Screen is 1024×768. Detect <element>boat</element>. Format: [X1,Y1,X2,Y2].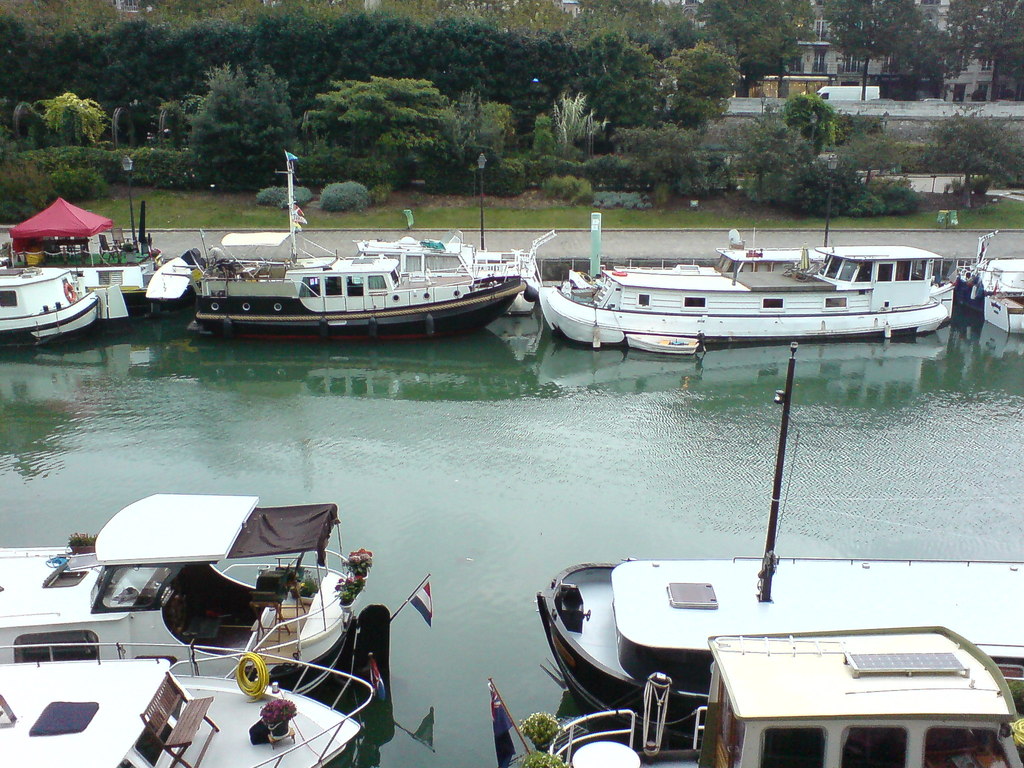
[533,340,1023,746].
